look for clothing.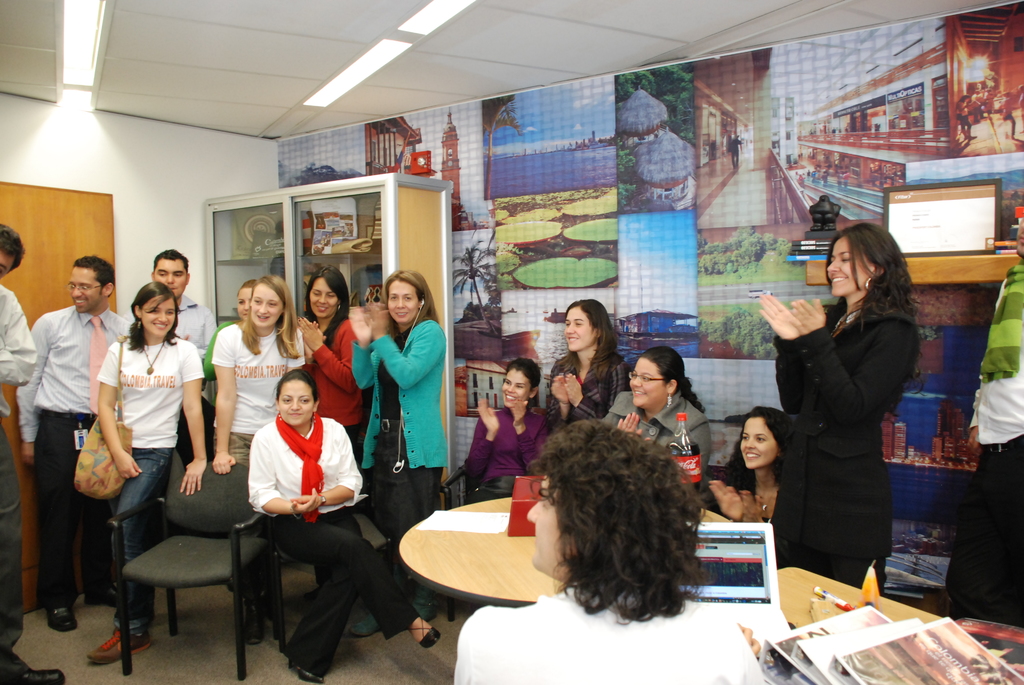
Found: x1=209 y1=322 x2=303 y2=472.
